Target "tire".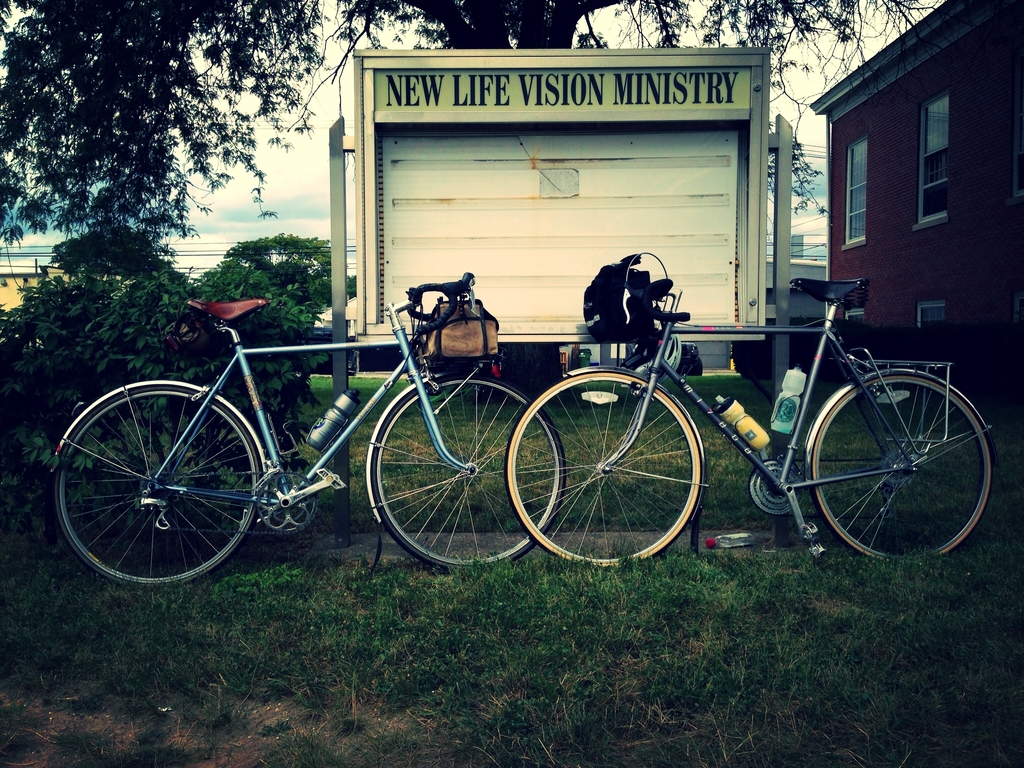
Target region: <box>504,371,701,568</box>.
